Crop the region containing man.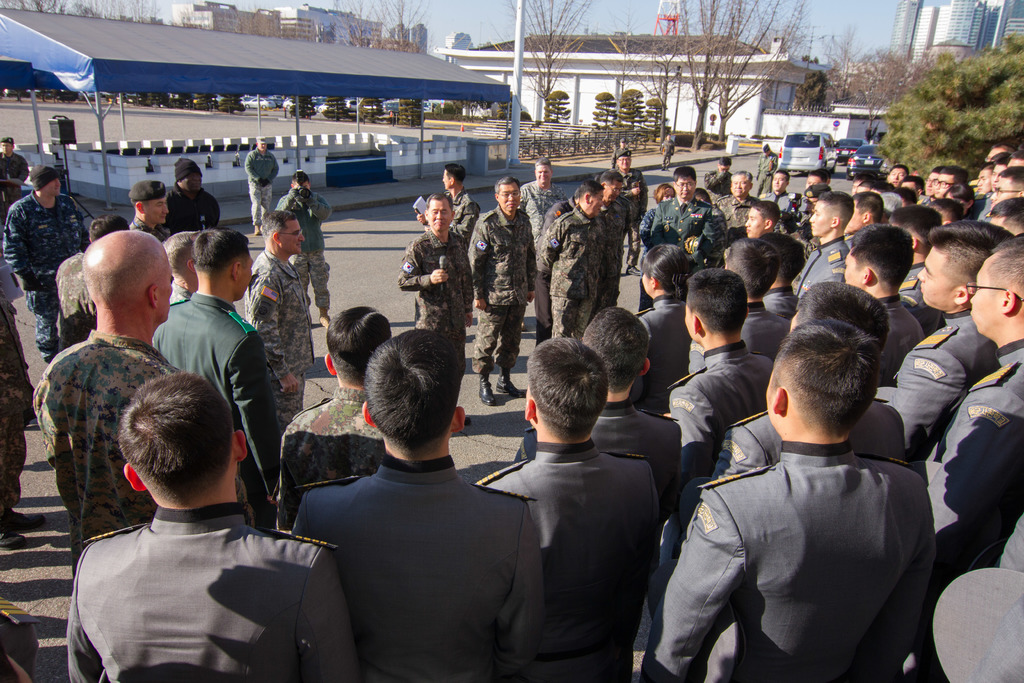
Crop region: 244,209,316,436.
